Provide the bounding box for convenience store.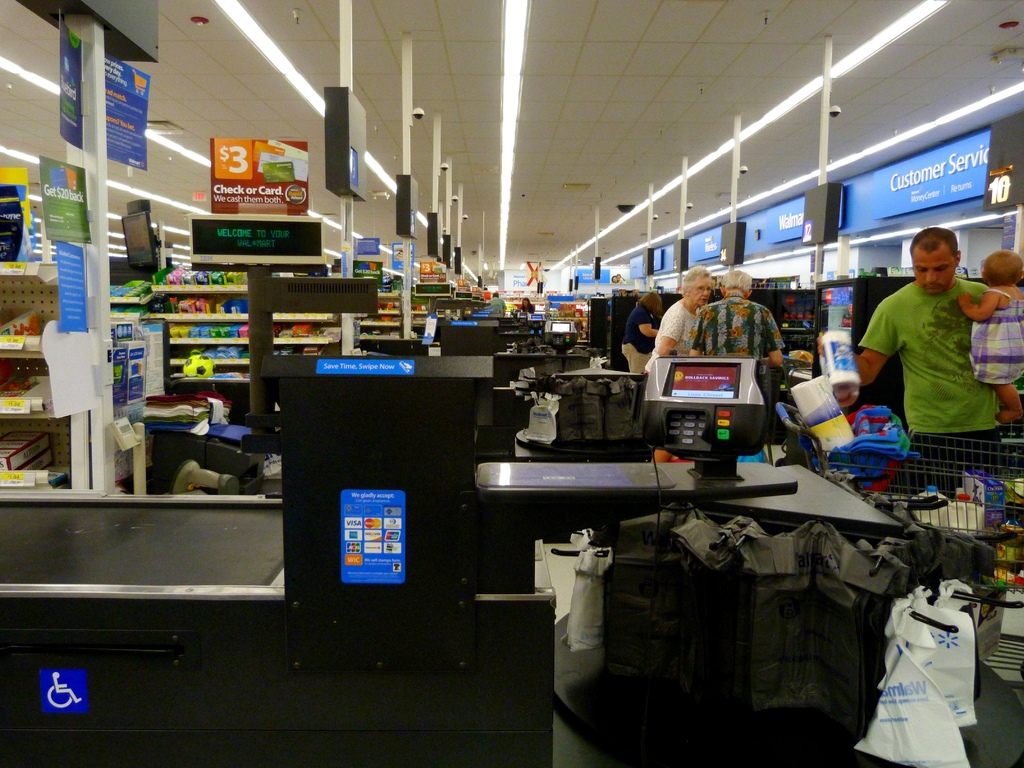
(0, 0, 1023, 767).
